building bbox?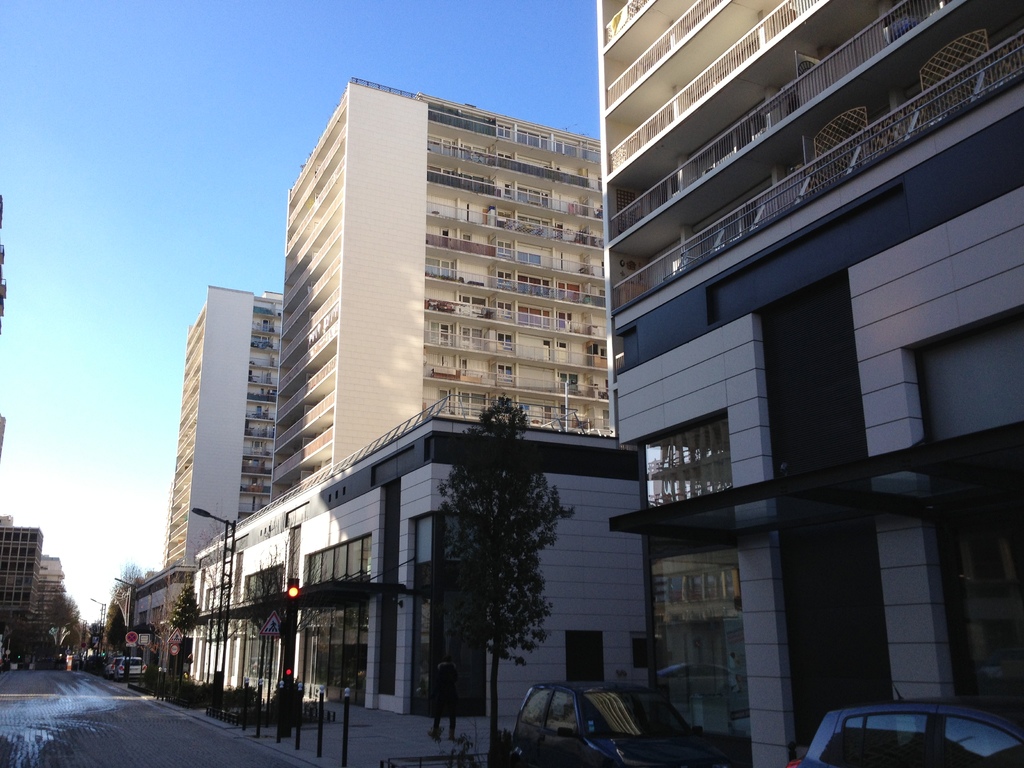
locate(158, 285, 285, 574)
